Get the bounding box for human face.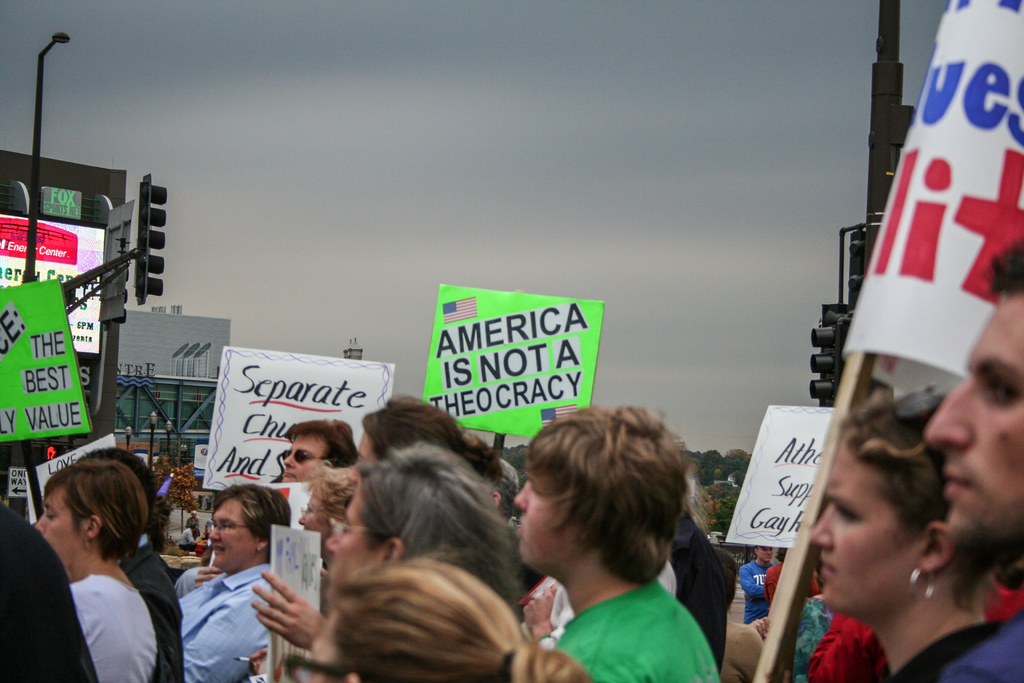
[x1=801, y1=436, x2=911, y2=618].
